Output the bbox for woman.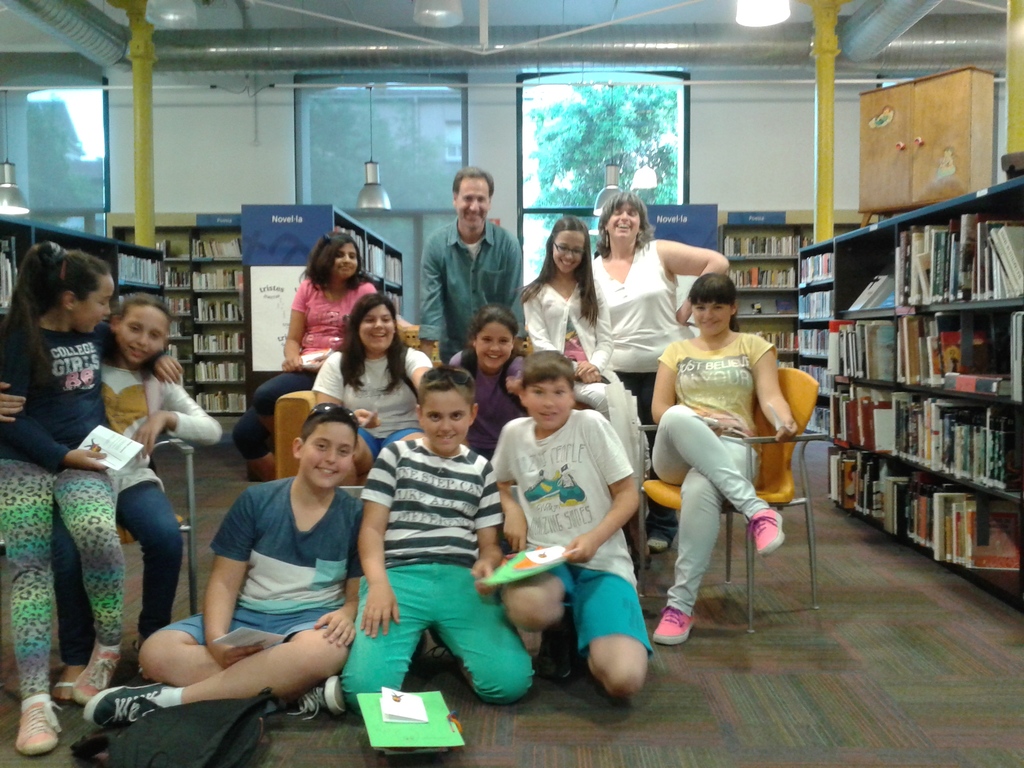
<bbox>314, 294, 438, 484</bbox>.
